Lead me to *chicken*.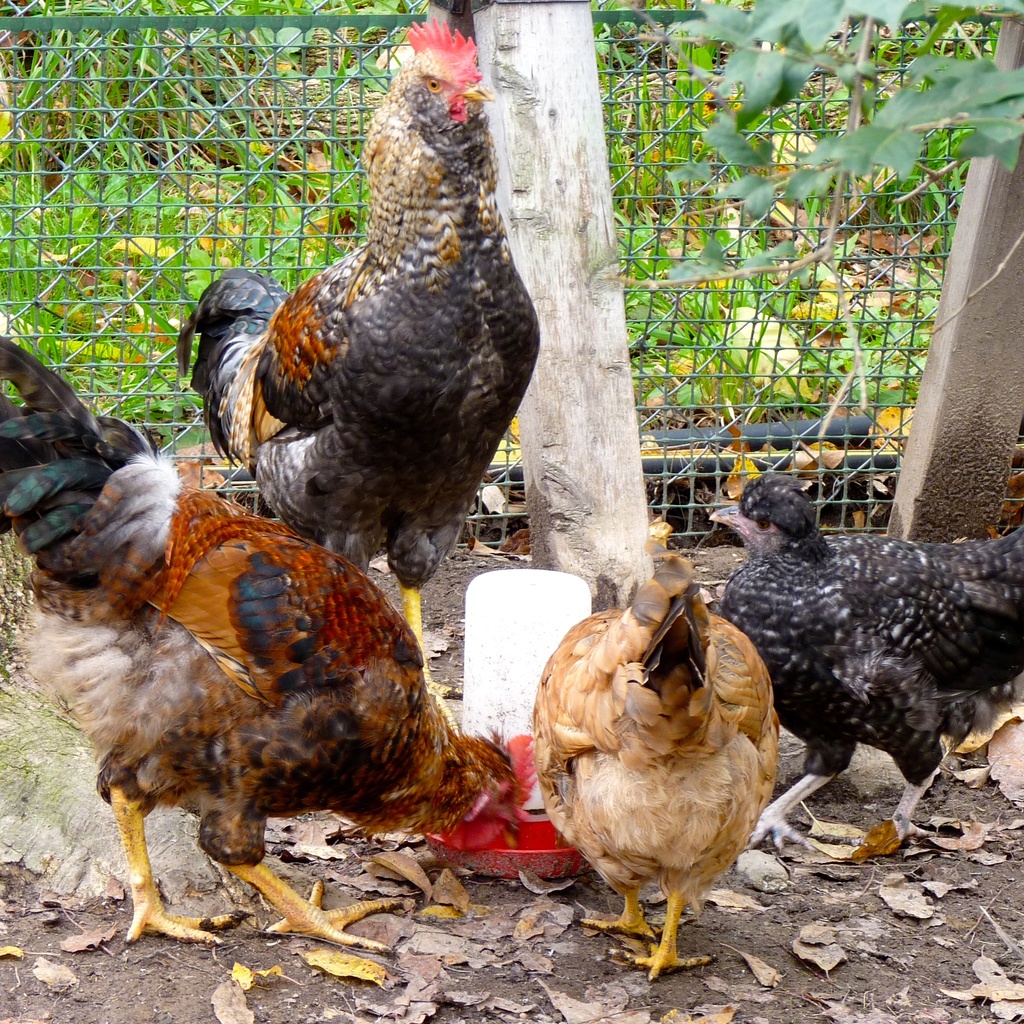
Lead to (left=193, top=37, right=532, bottom=667).
